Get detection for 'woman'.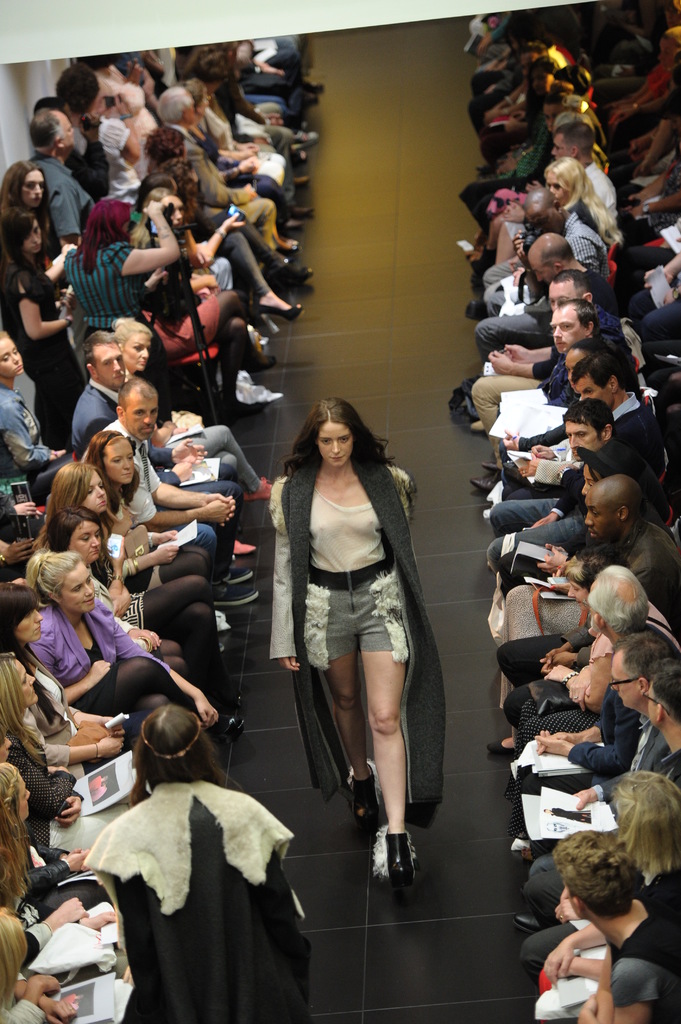
Detection: bbox(0, 761, 113, 911).
